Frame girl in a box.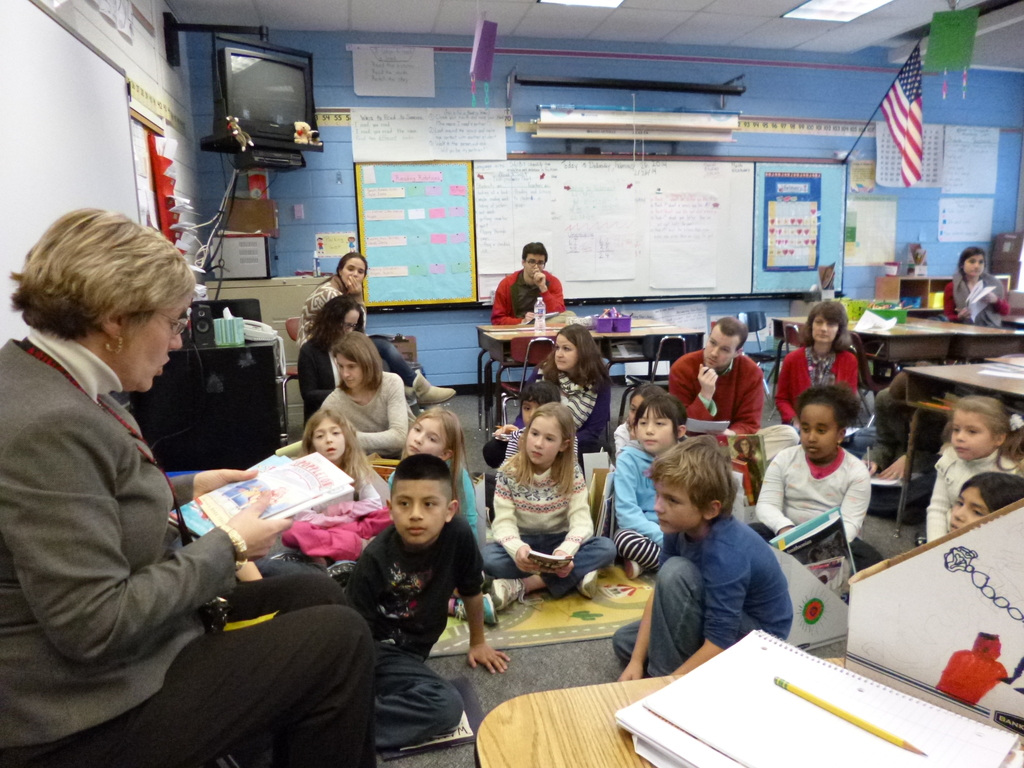
bbox=[479, 404, 623, 609].
